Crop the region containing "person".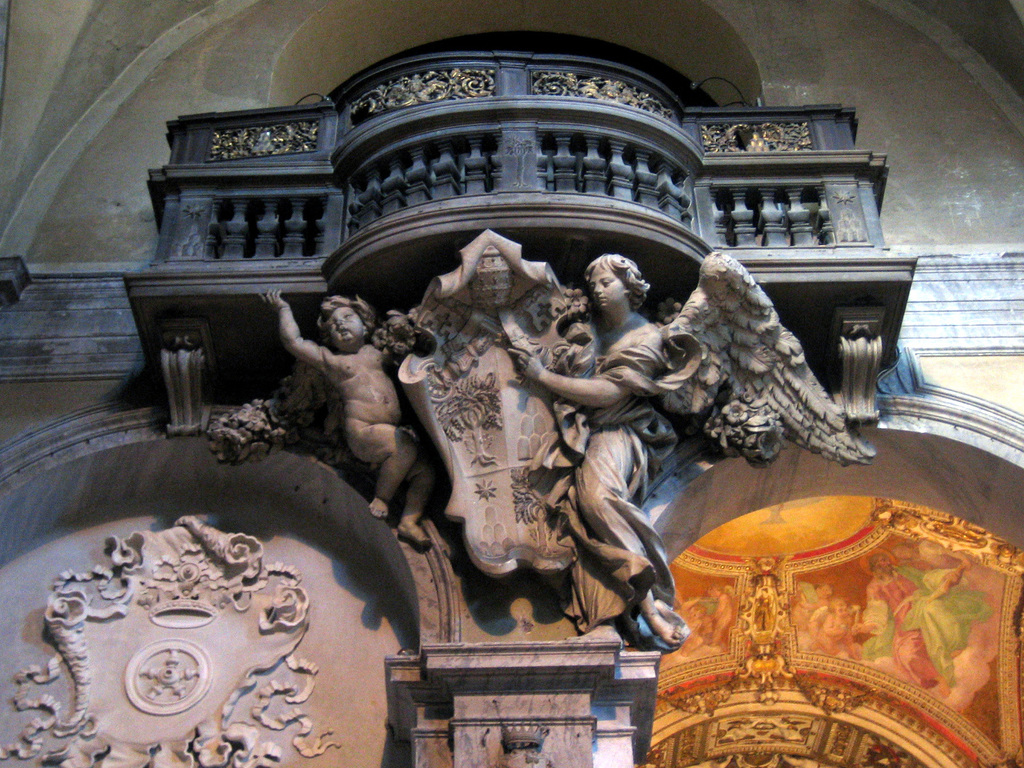
Crop region: <box>507,253,697,656</box>.
